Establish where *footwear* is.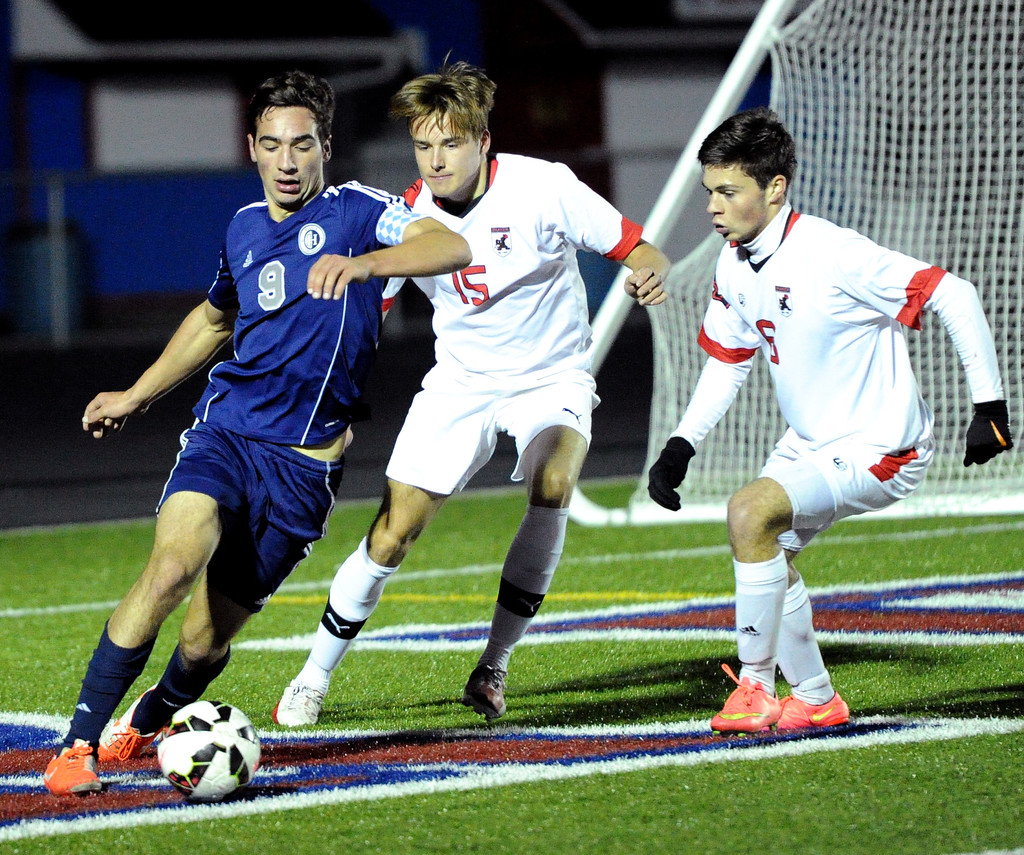
Established at crop(106, 686, 167, 767).
